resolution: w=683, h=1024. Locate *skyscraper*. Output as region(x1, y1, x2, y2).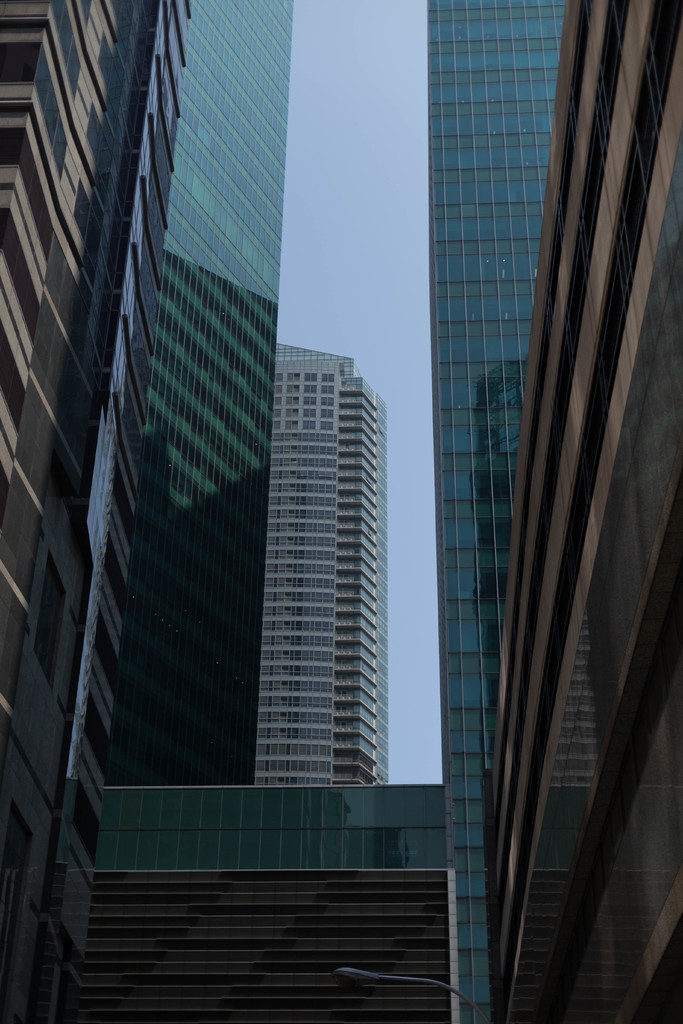
region(259, 328, 390, 790).
